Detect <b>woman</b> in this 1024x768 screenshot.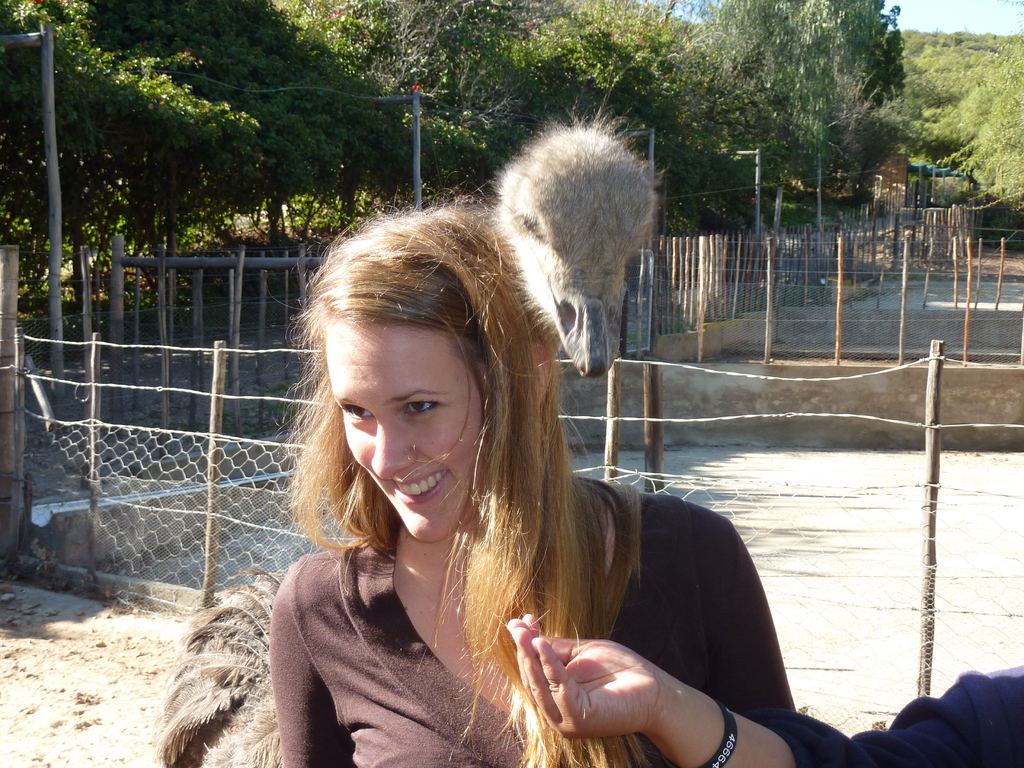
Detection: locate(269, 191, 796, 767).
